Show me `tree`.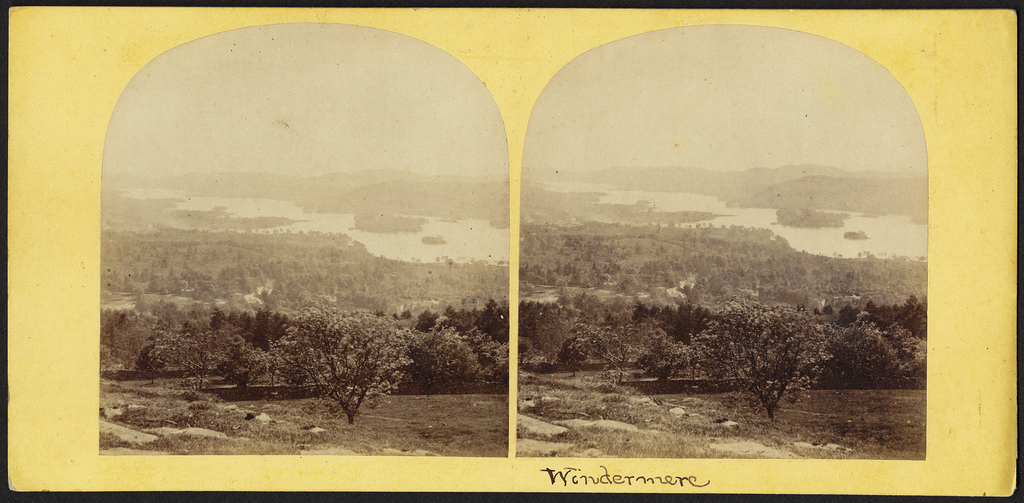
`tree` is here: left=680, top=294, right=858, bottom=402.
